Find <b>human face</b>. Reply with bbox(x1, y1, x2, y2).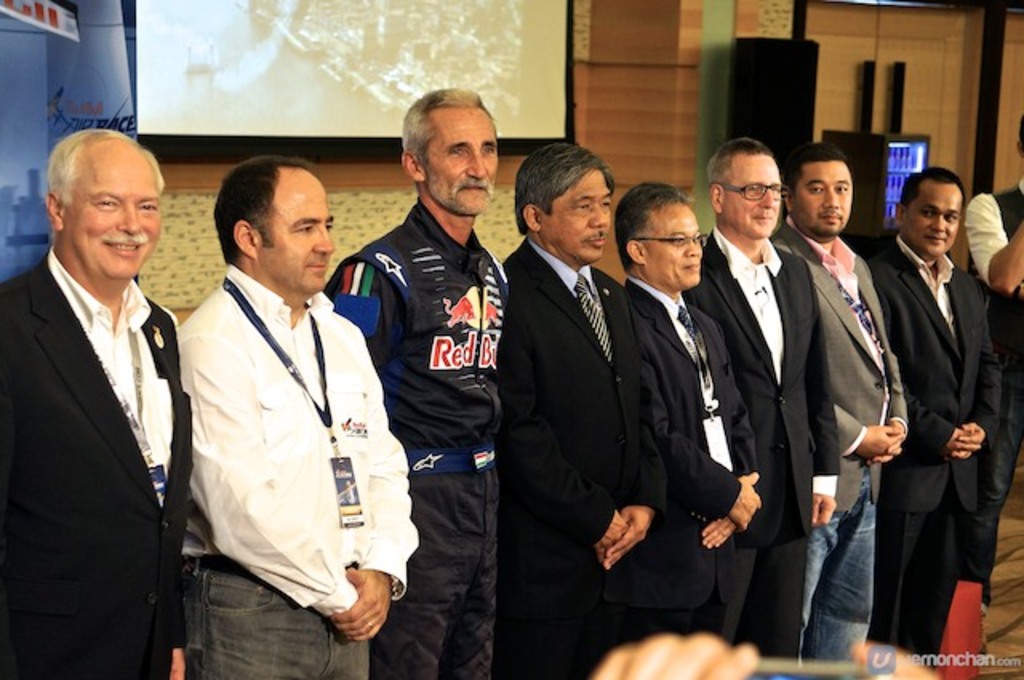
bbox(539, 171, 618, 264).
